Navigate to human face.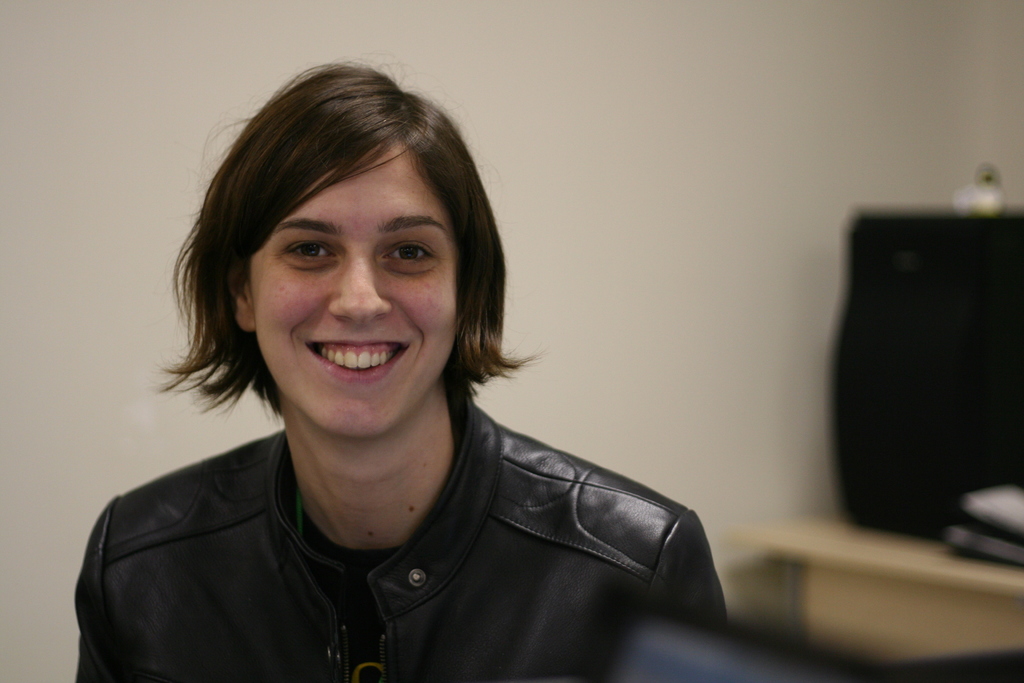
Navigation target: (left=252, top=133, right=460, bottom=445).
